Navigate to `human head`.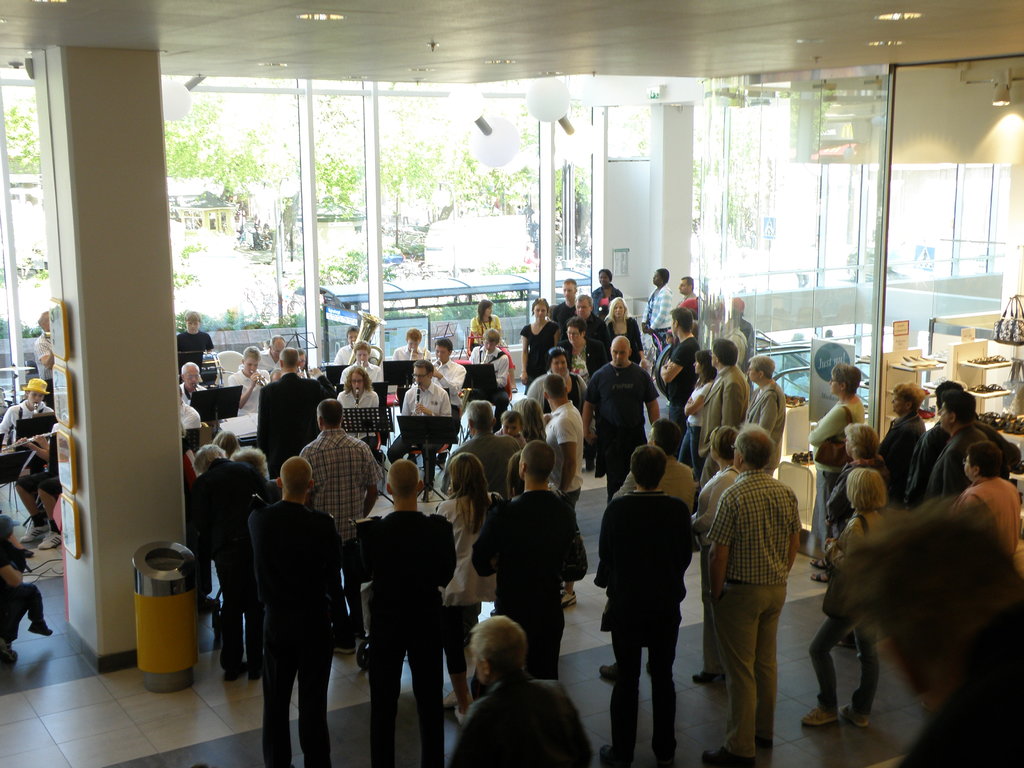
Navigation target: 276 456 316 501.
